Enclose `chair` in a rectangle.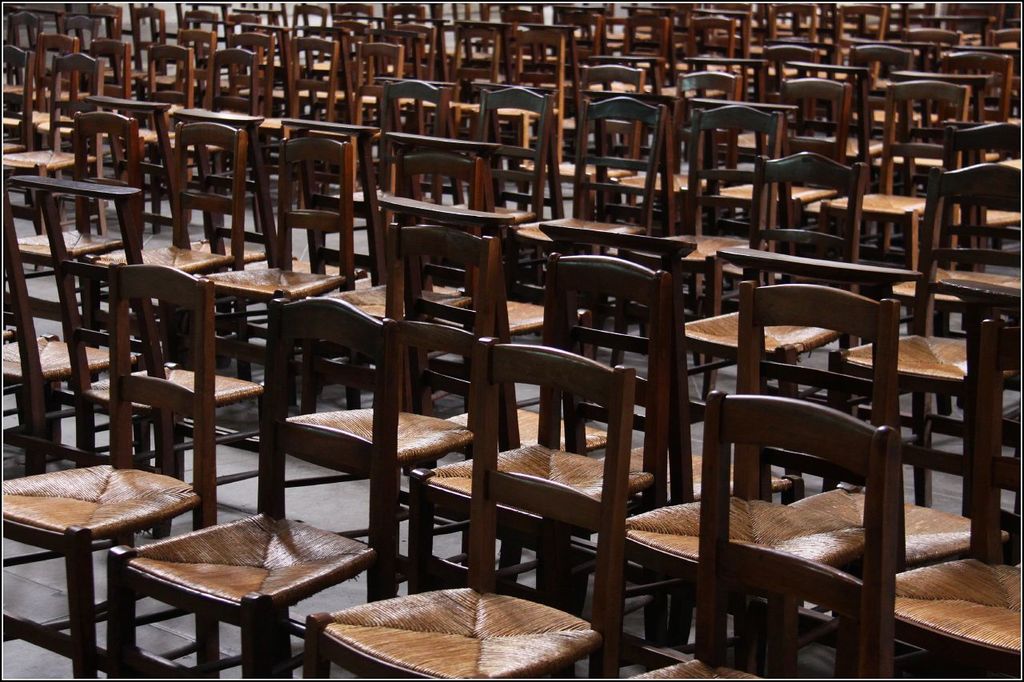
bbox(622, 383, 899, 681).
